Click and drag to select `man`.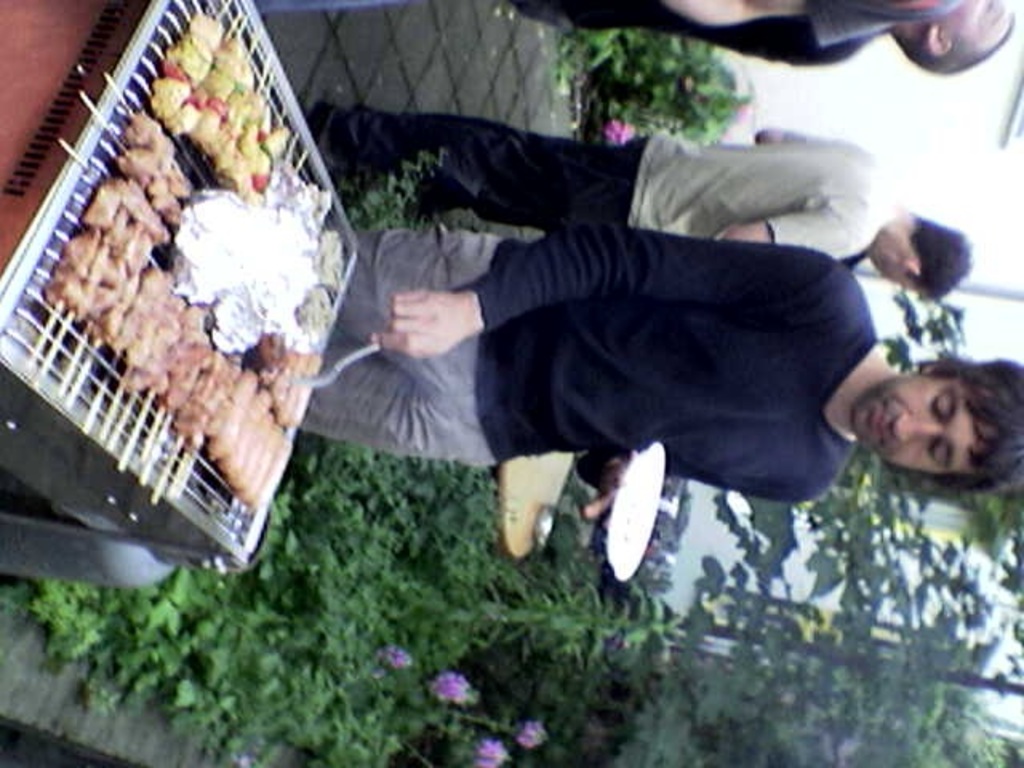
Selection: box=[299, 214, 1022, 538].
